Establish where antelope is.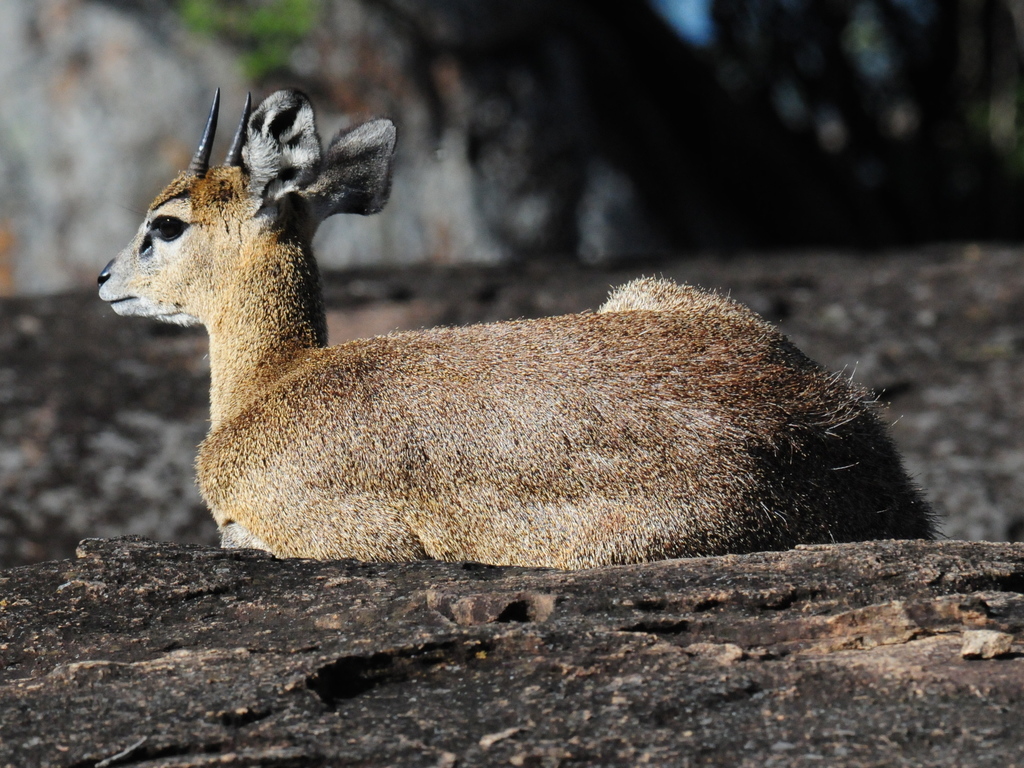
Established at pyautogui.locateOnScreen(93, 89, 954, 569).
